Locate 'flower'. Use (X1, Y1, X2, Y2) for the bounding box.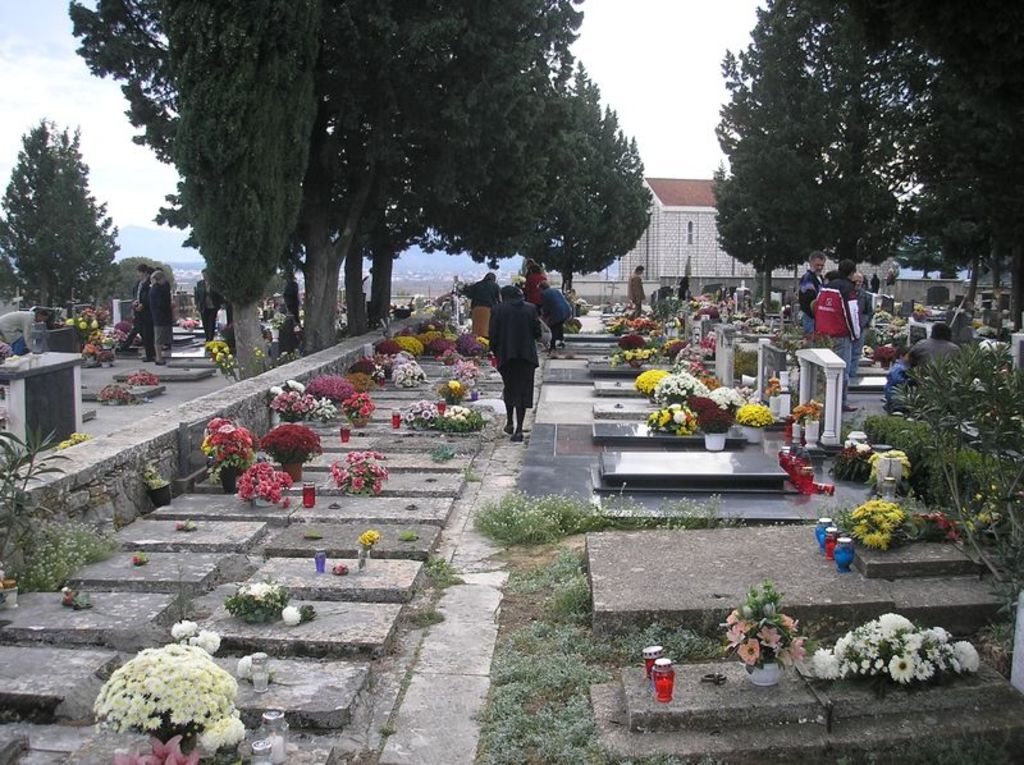
(416, 327, 443, 352).
